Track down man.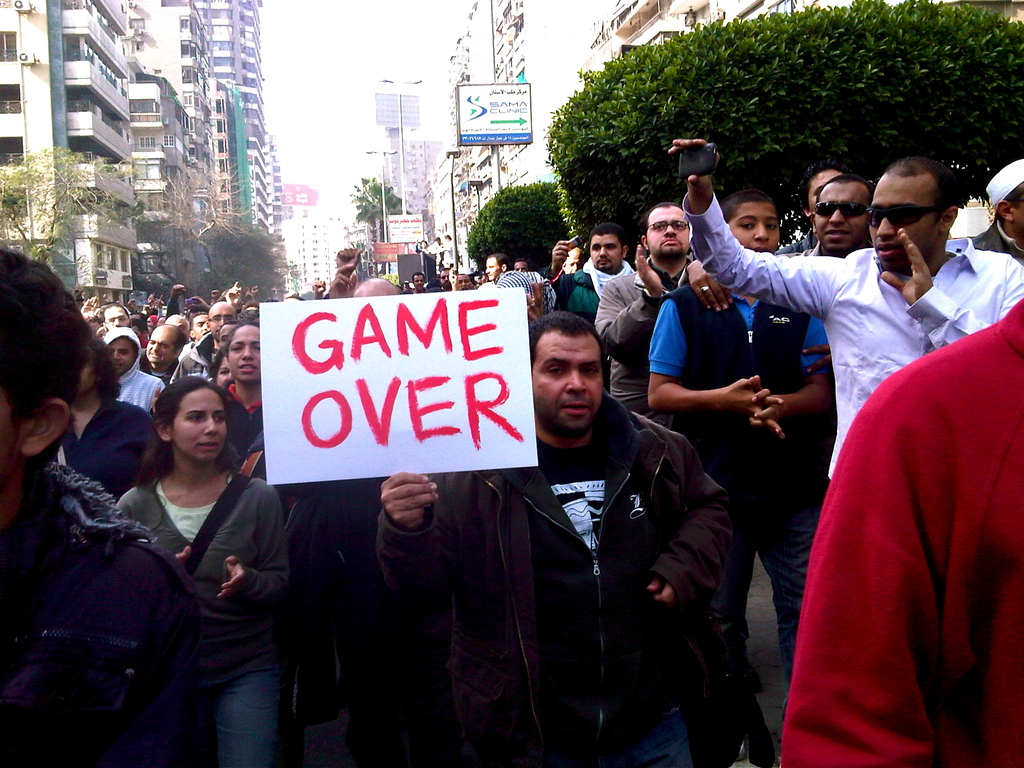
Tracked to bbox=[547, 221, 635, 324].
